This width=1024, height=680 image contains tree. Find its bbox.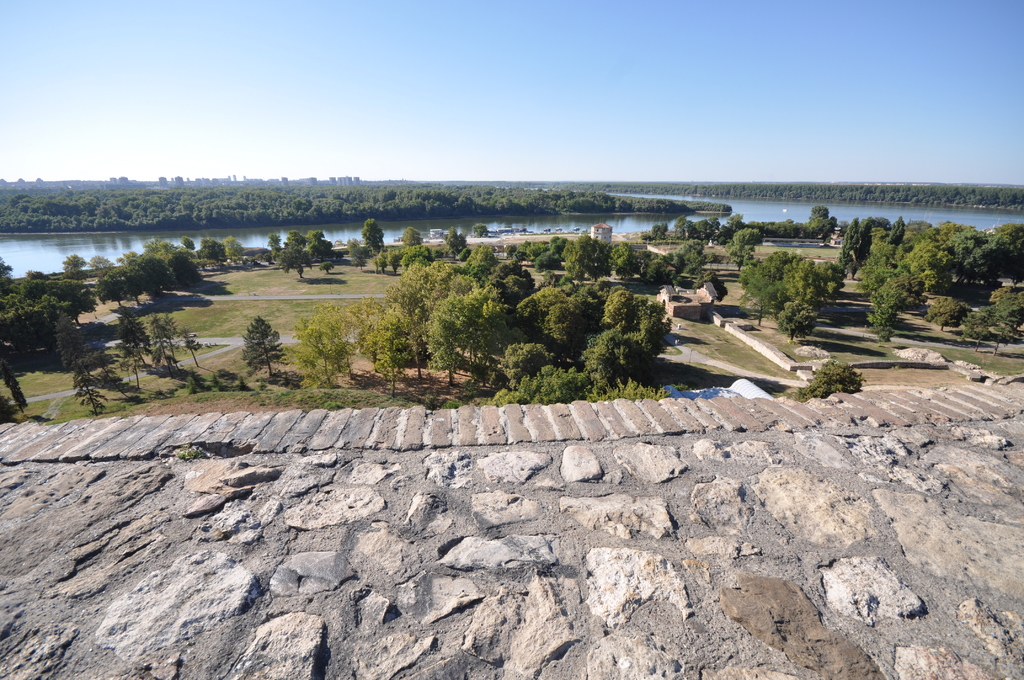
rect(264, 230, 282, 257).
